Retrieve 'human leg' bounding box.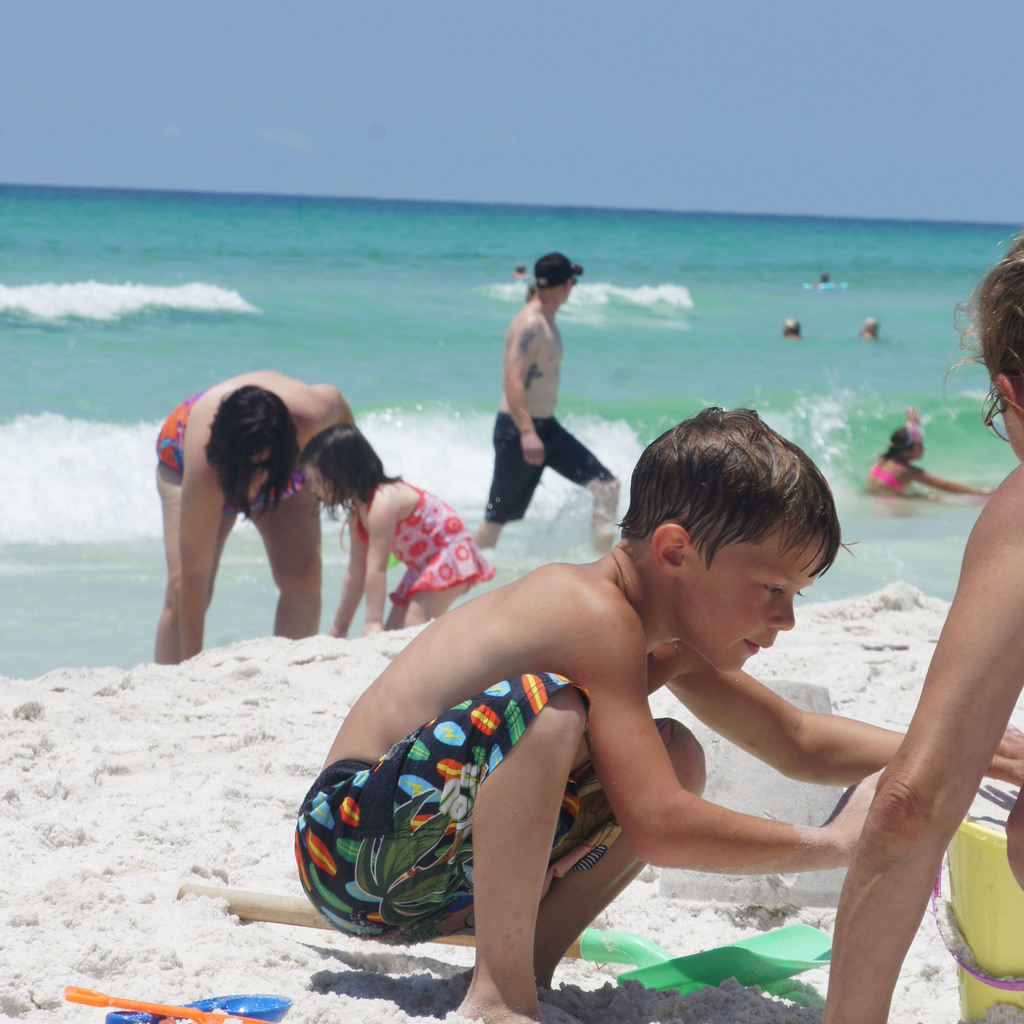
Bounding box: 292,673,706,1023.
